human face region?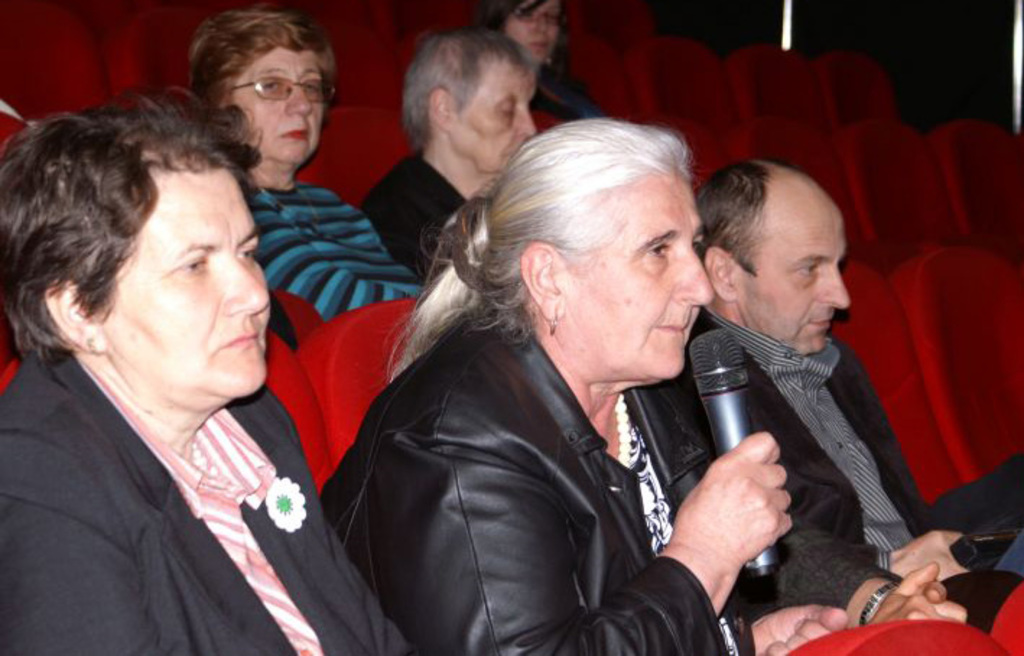
<bbox>511, 0, 559, 64</bbox>
